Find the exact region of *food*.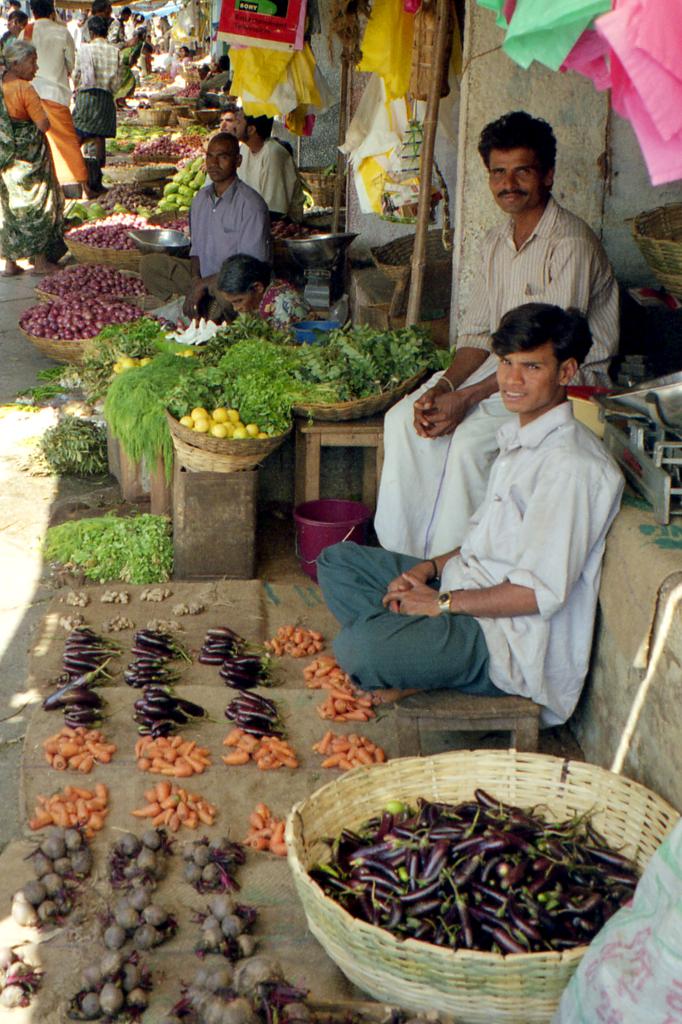
Exact region: l=0, t=948, r=38, b=1009.
